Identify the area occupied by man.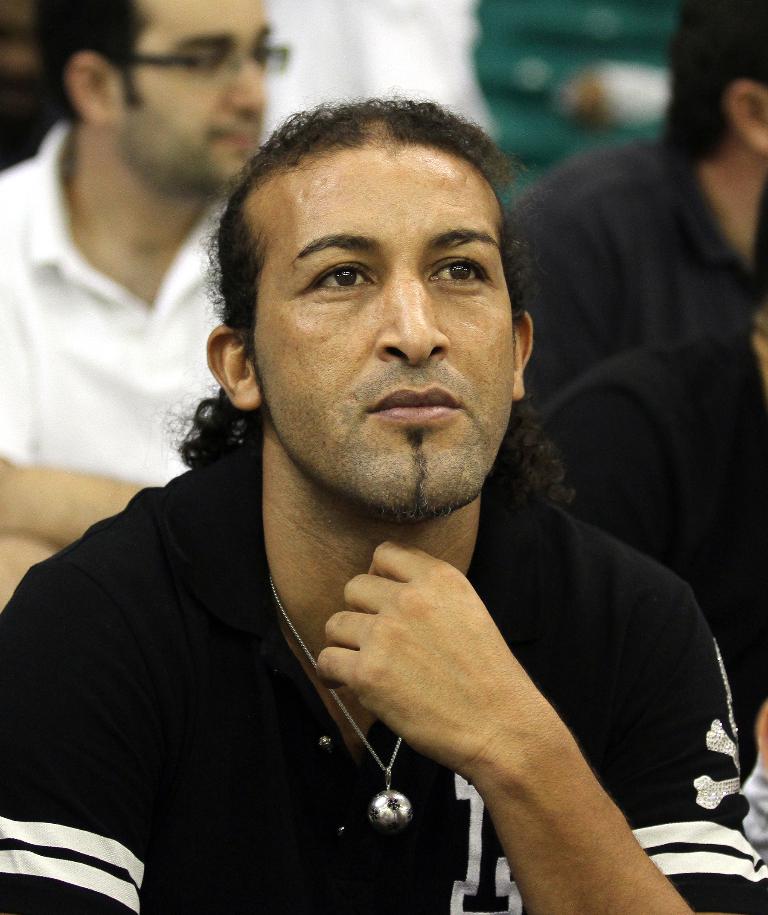
Area: {"x1": 532, "y1": 150, "x2": 767, "y2": 759}.
